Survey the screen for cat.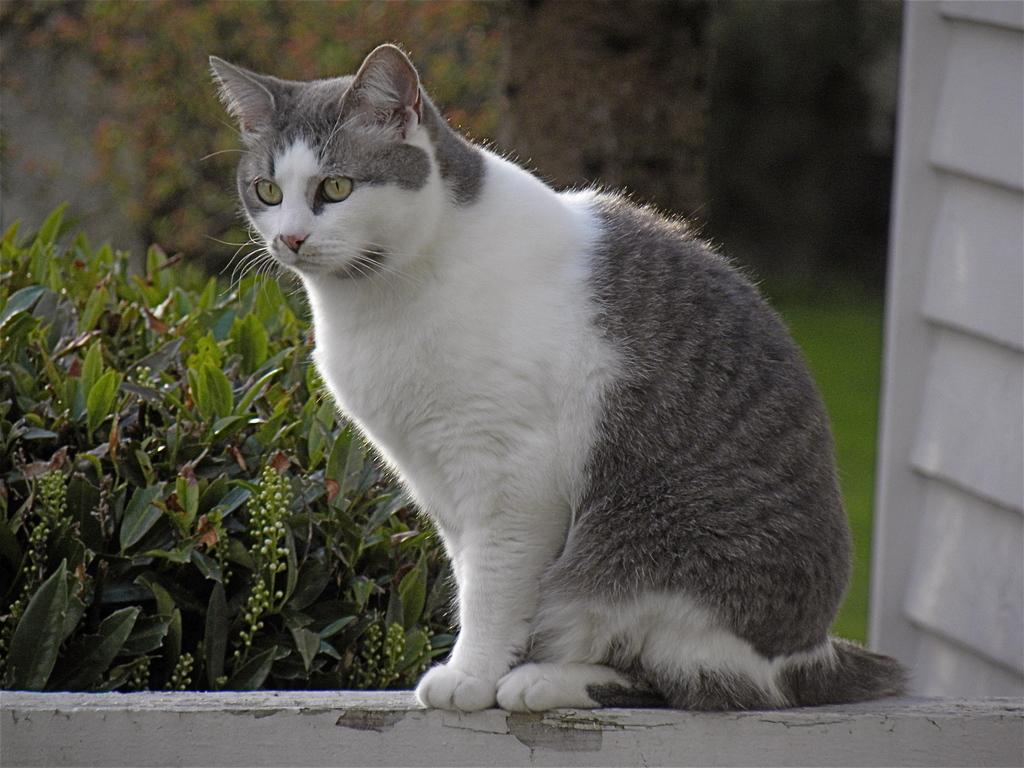
Survey found: bbox=[202, 35, 915, 716].
